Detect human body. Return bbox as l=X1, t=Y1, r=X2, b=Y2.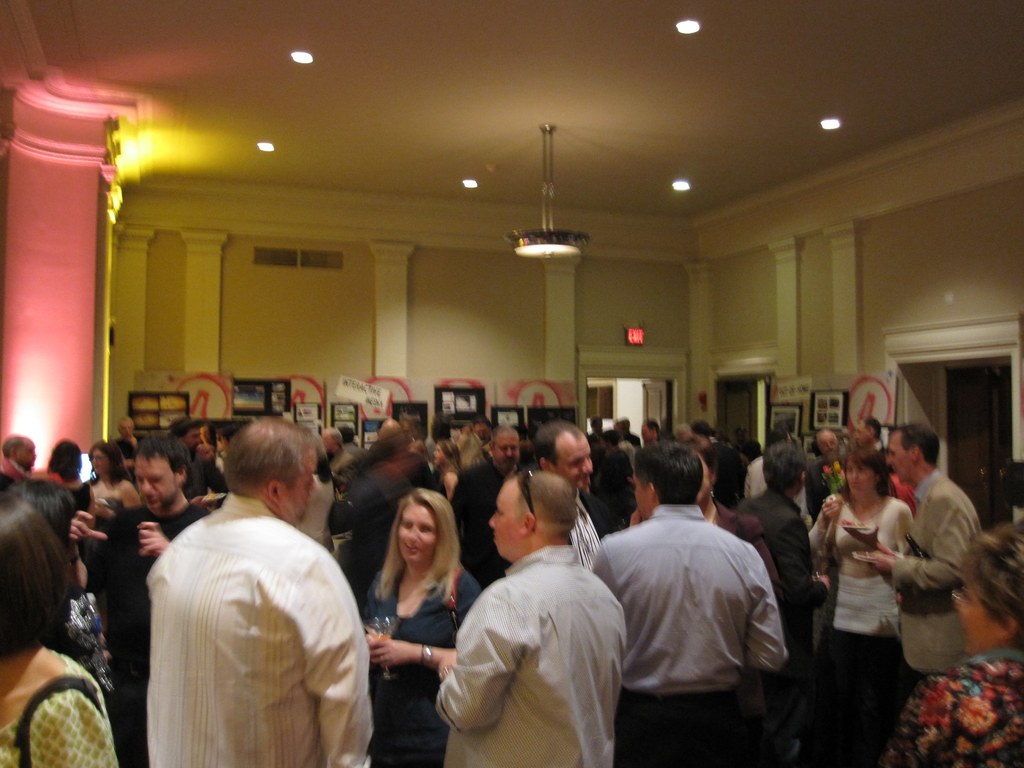
l=432, t=442, r=454, b=495.
